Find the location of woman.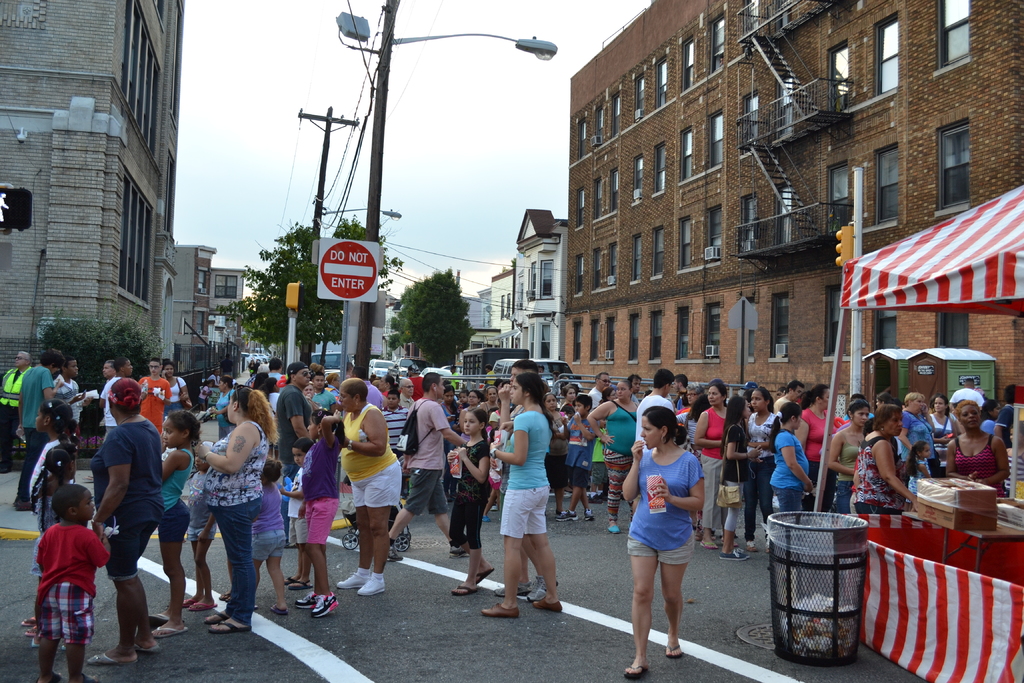
Location: region(620, 401, 723, 664).
